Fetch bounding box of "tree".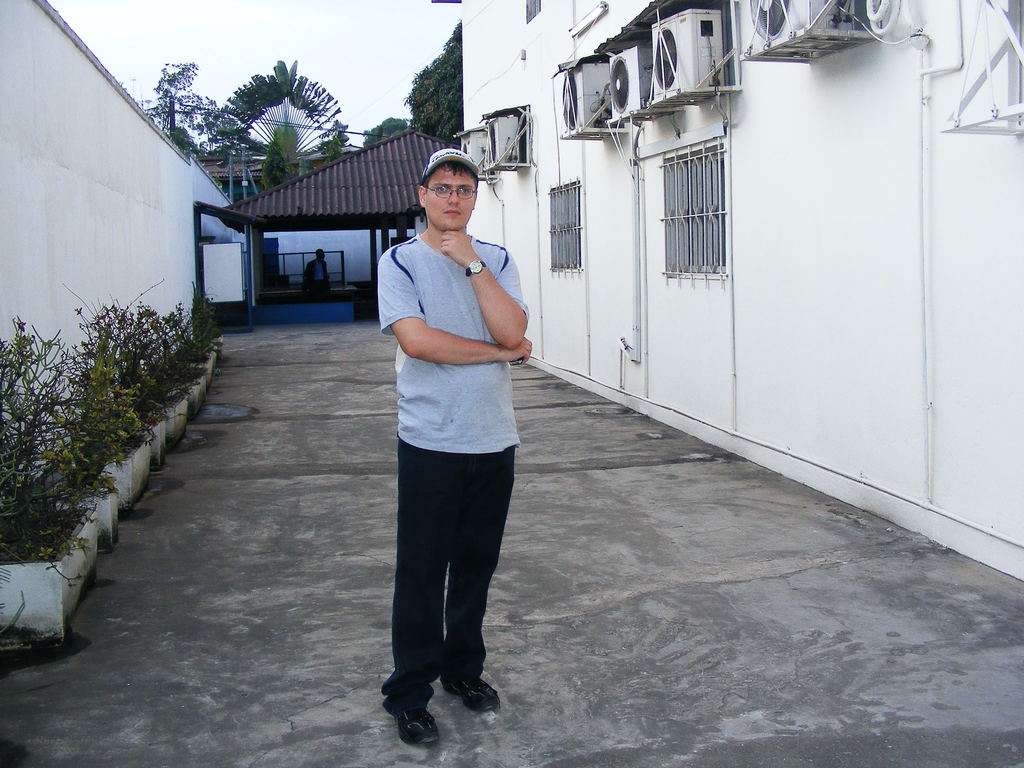
Bbox: bbox=(242, 108, 308, 200).
